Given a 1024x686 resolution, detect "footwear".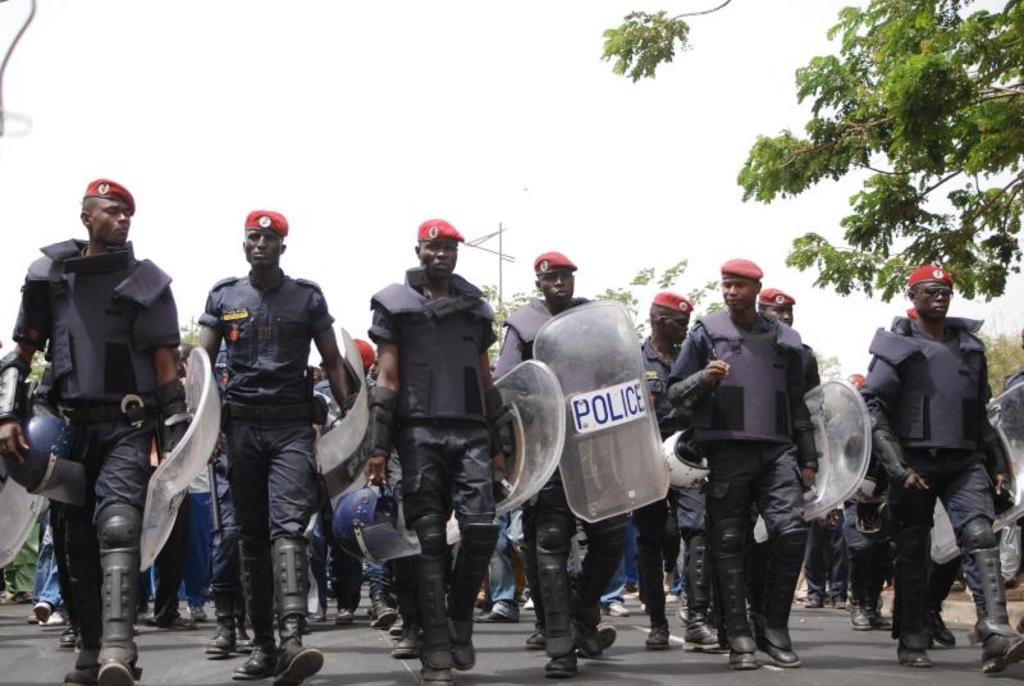
l=269, t=618, r=324, b=682.
